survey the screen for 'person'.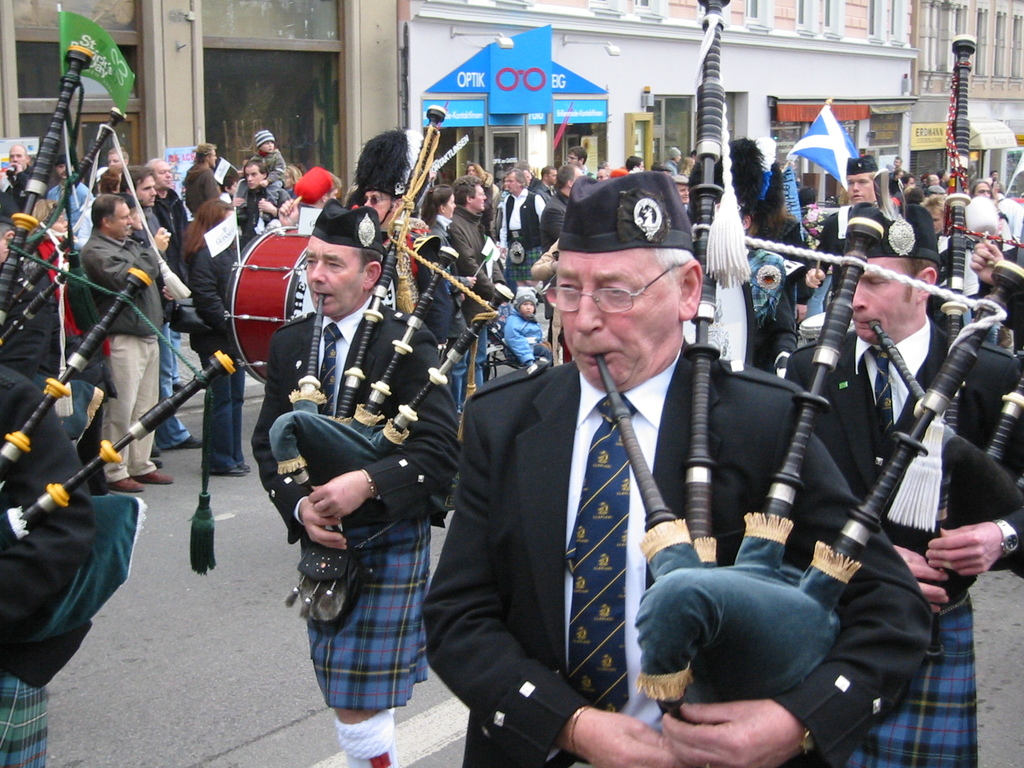
Survey found: 544, 165, 586, 345.
